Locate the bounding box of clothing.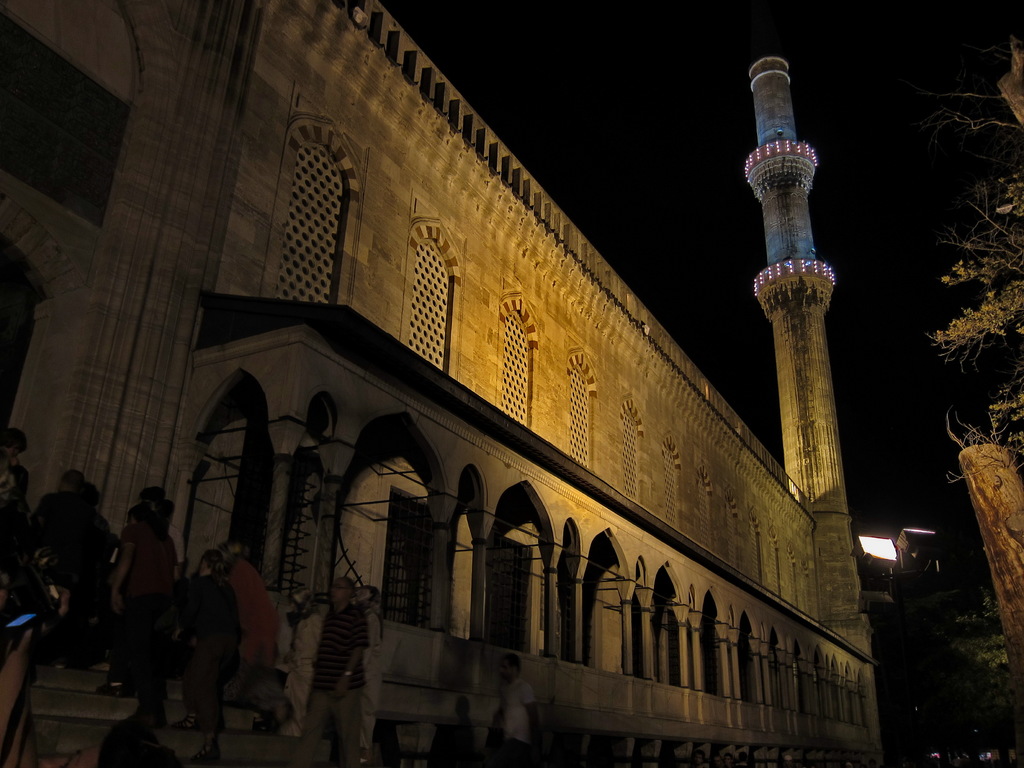
Bounding box: <box>117,522,173,688</box>.
